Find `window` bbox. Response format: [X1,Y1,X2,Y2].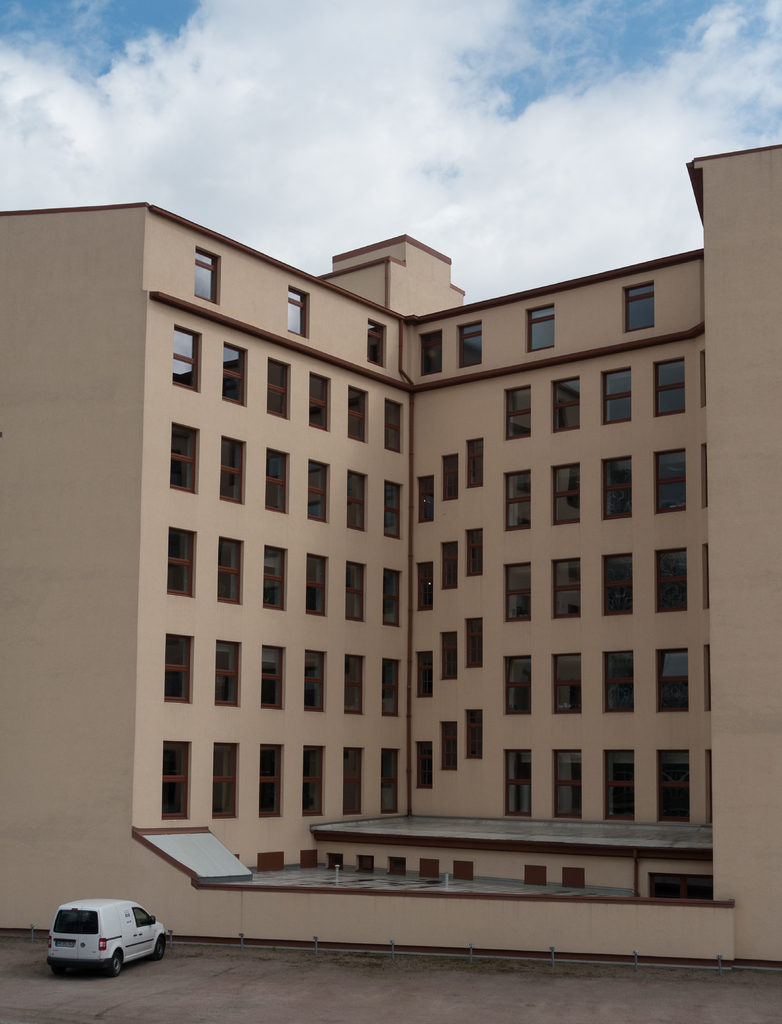
[382,654,397,717].
